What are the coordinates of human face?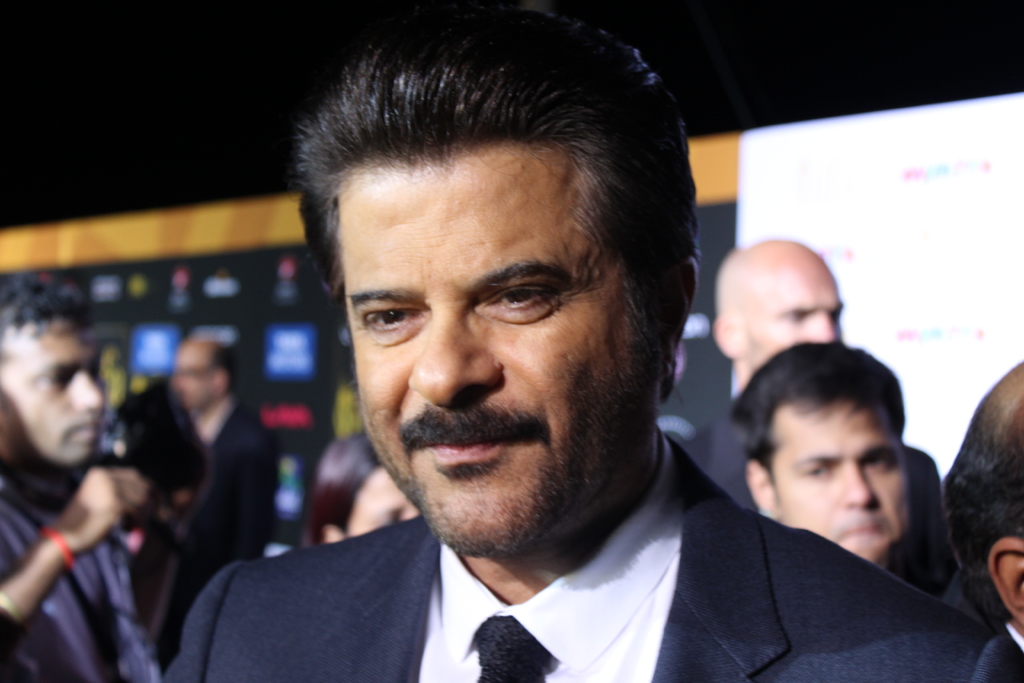
(766, 404, 906, 551).
